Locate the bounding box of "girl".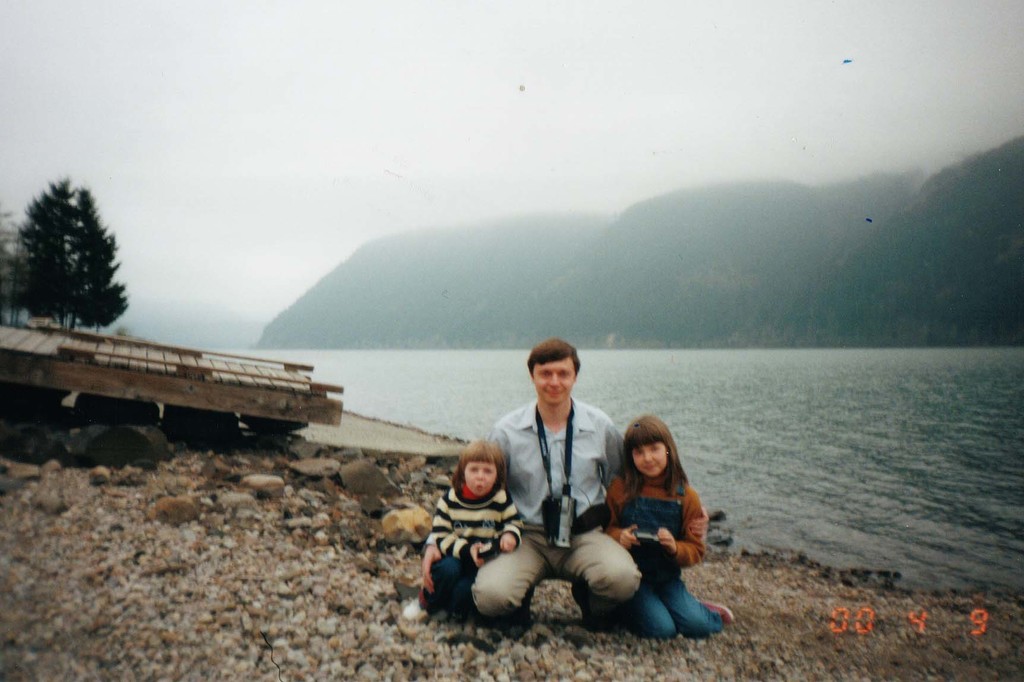
Bounding box: detection(407, 437, 527, 629).
